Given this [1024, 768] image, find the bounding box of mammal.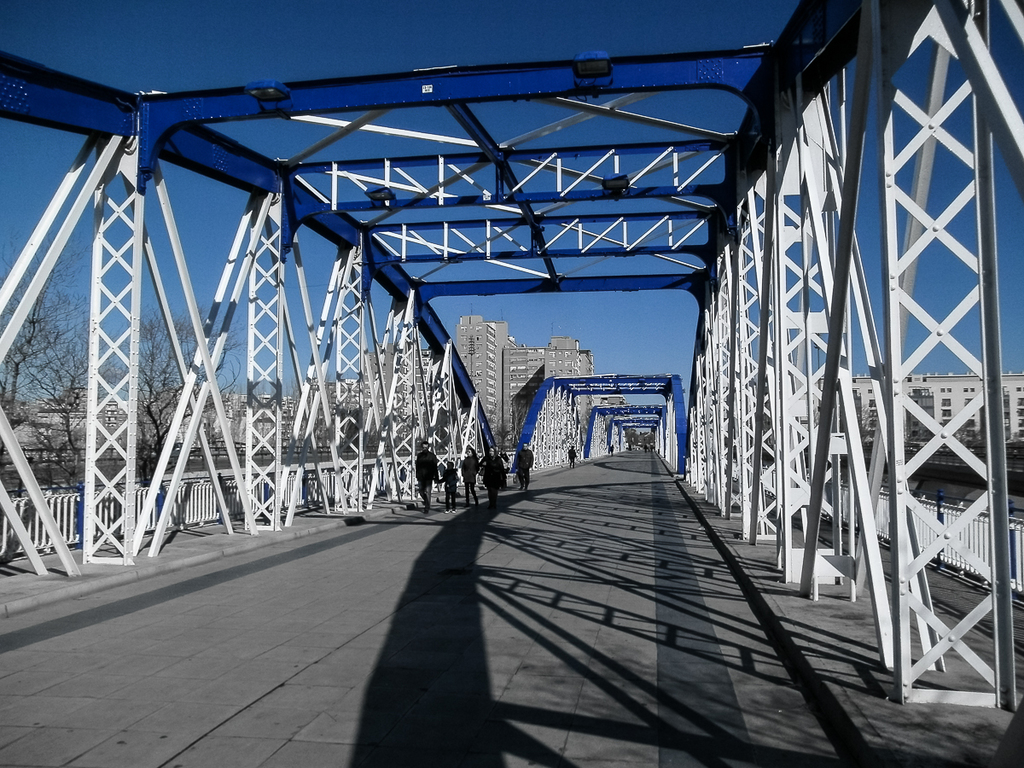
bbox=[498, 449, 510, 489].
